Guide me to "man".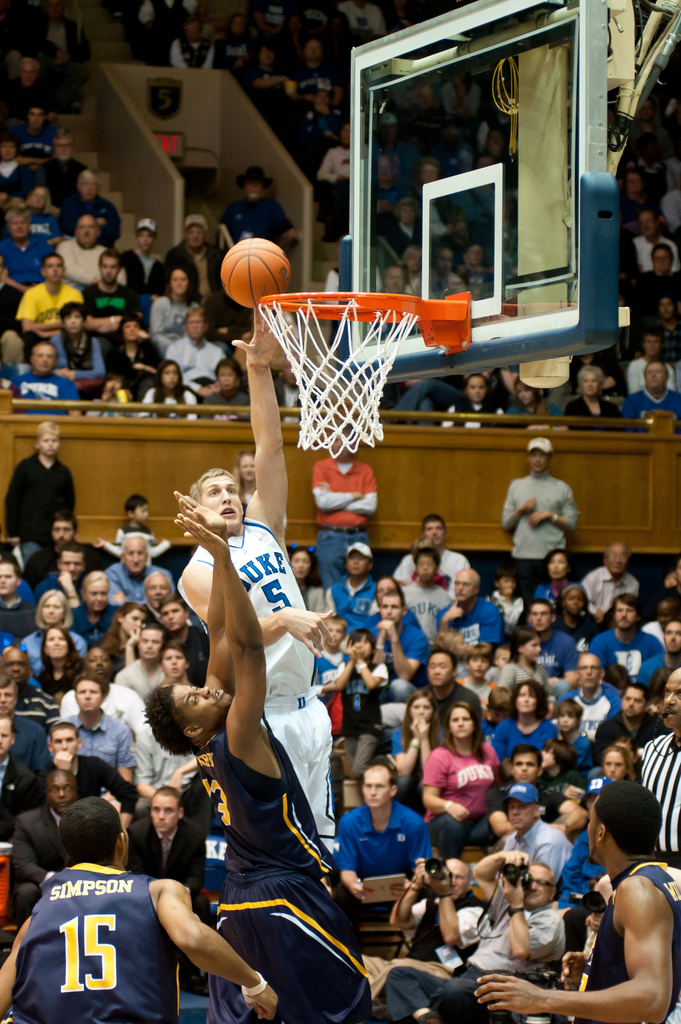
Guidance: {"left": 44, "top": 636, "right": 161, "bottom": 781}.
